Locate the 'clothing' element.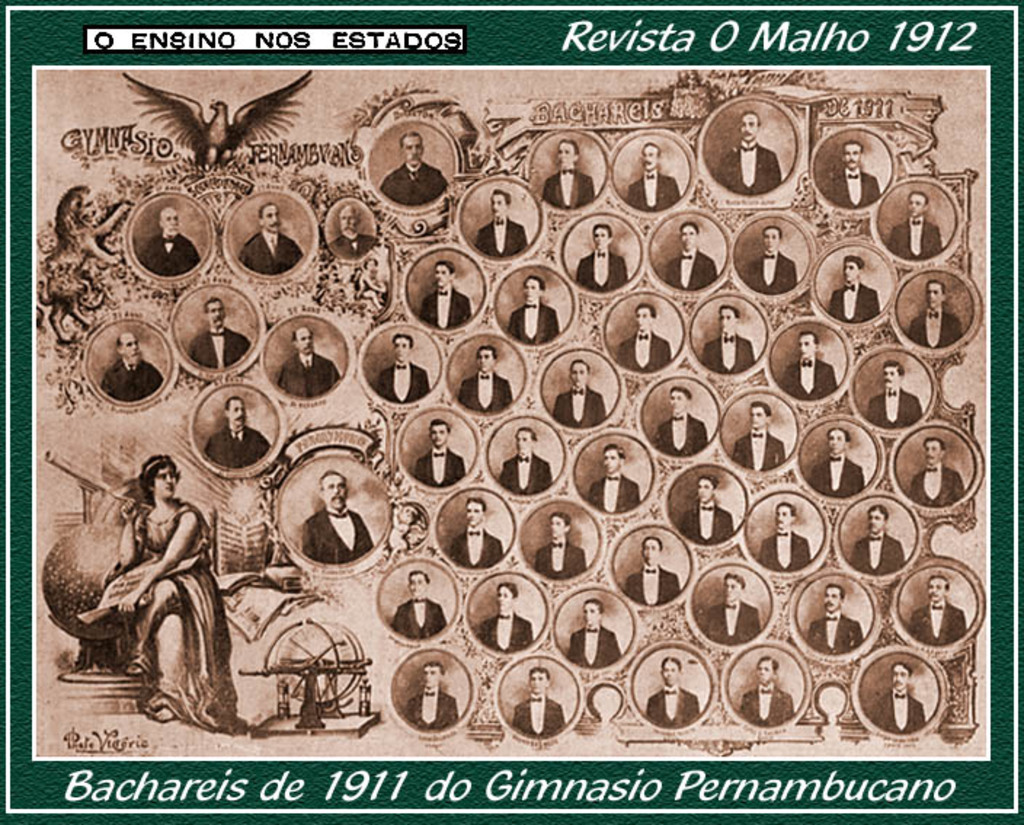
Element bbox: 377:362:429:402.
